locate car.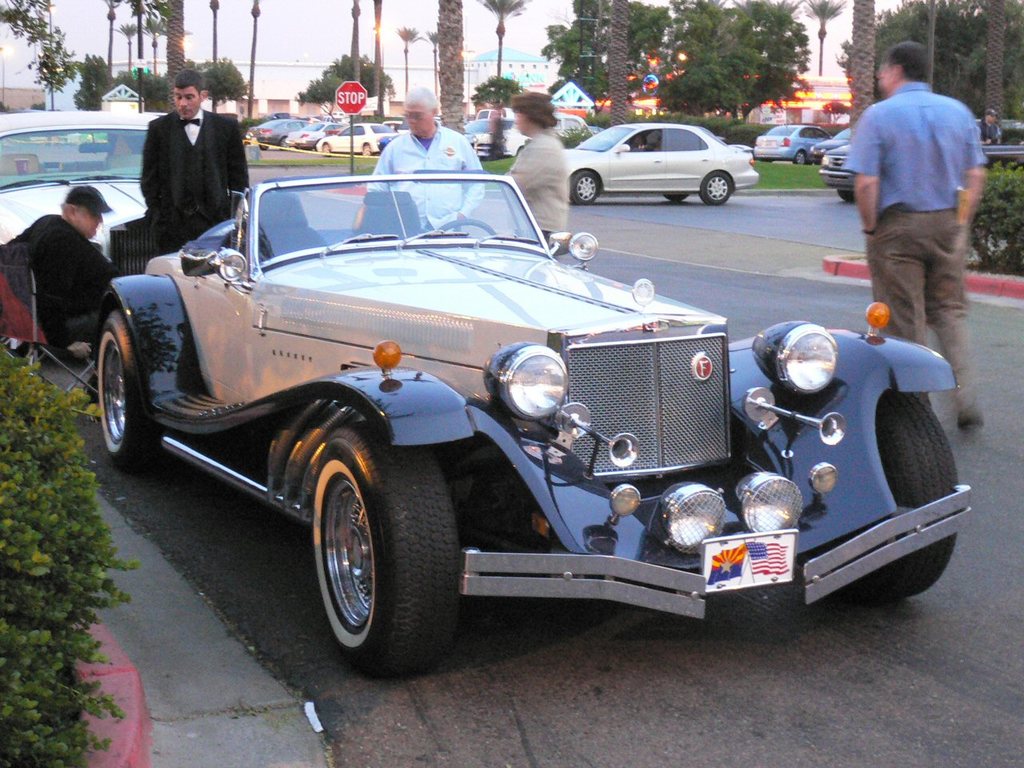
Bounding box: l=536, t=110, r=770, b=204.
